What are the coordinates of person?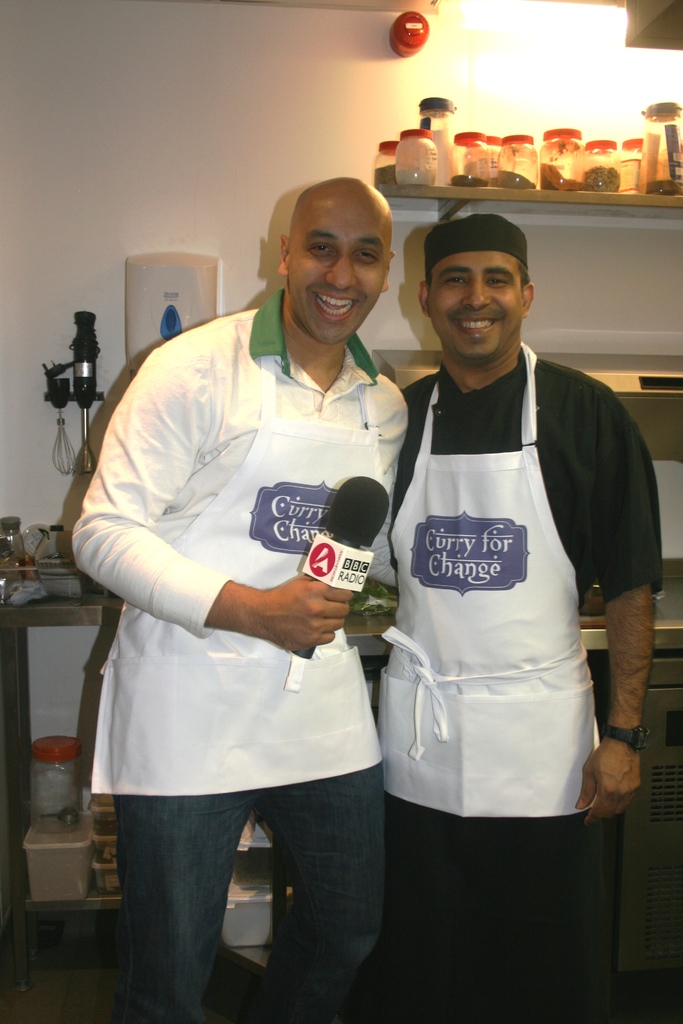
<box>75,164,425,1014</box>.
